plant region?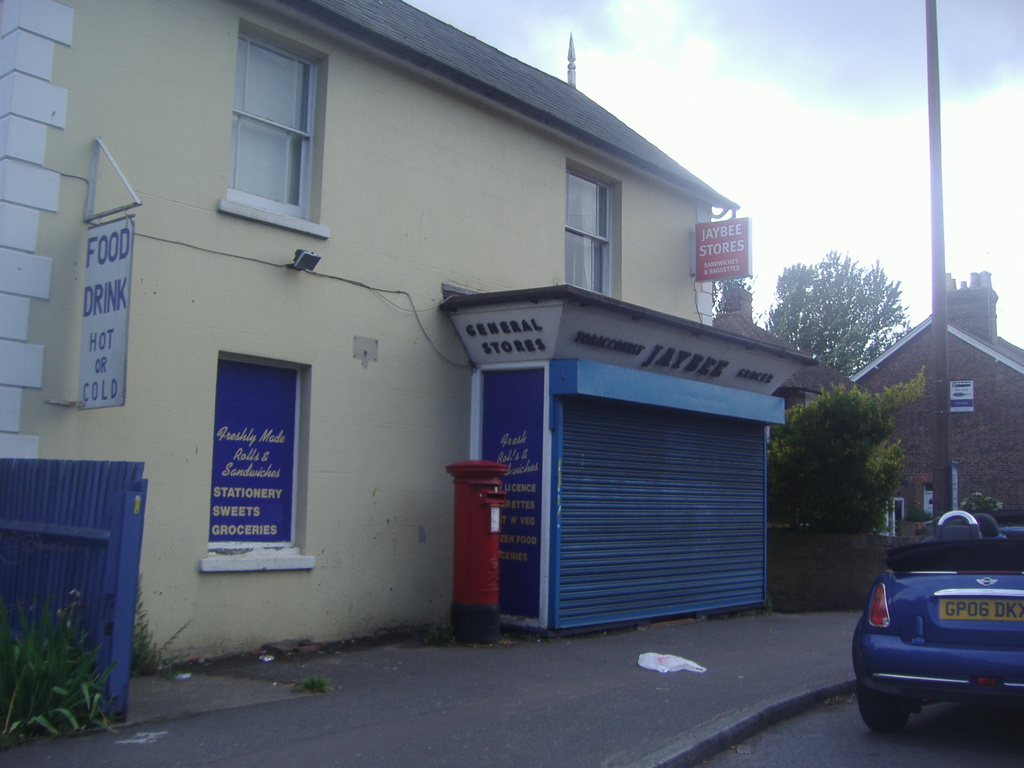
bbox=[433, 624, 459, 648]
